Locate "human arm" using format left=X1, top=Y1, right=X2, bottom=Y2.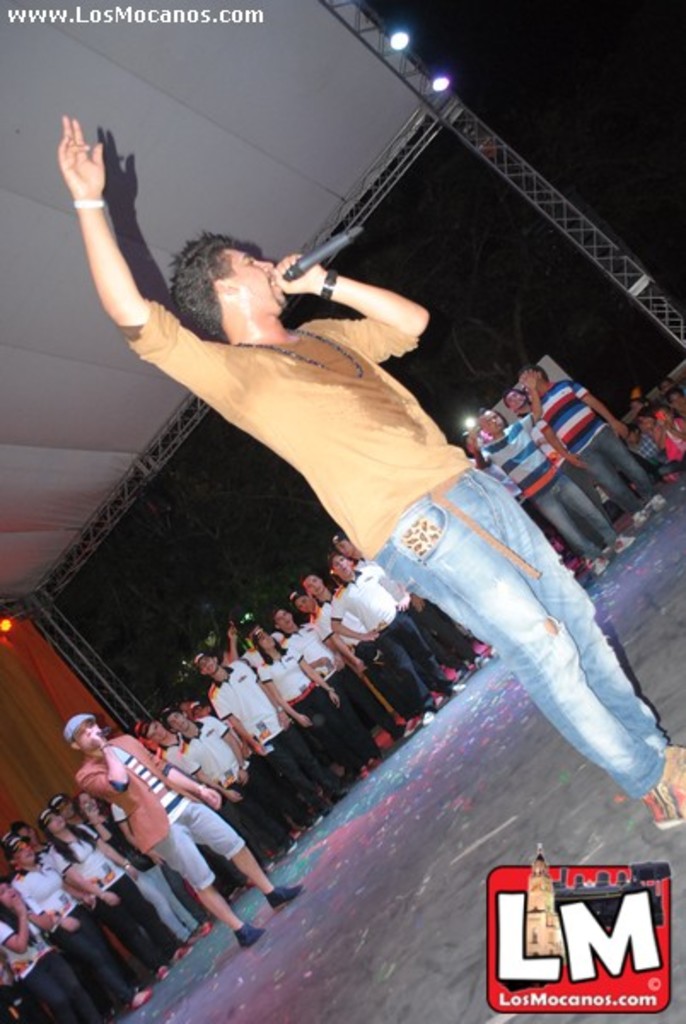
left=266, top=244, right=444, bottom=352.
